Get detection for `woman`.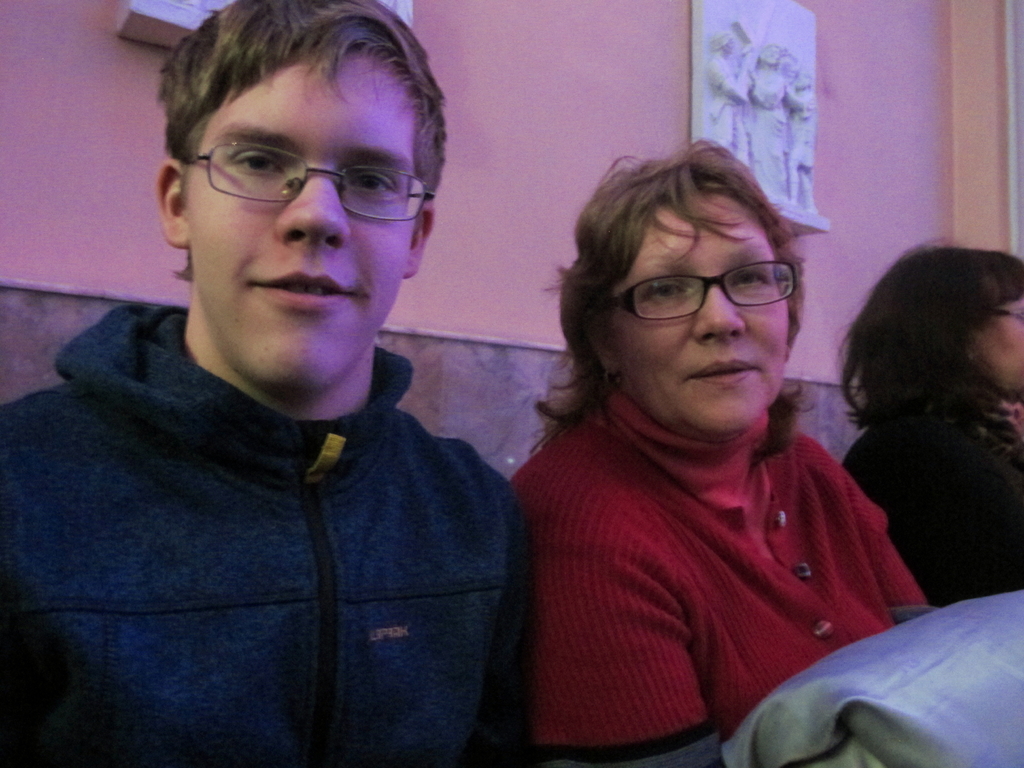
Detection: pyautogui.locateOnScreen(510, 136, 930, 767).
